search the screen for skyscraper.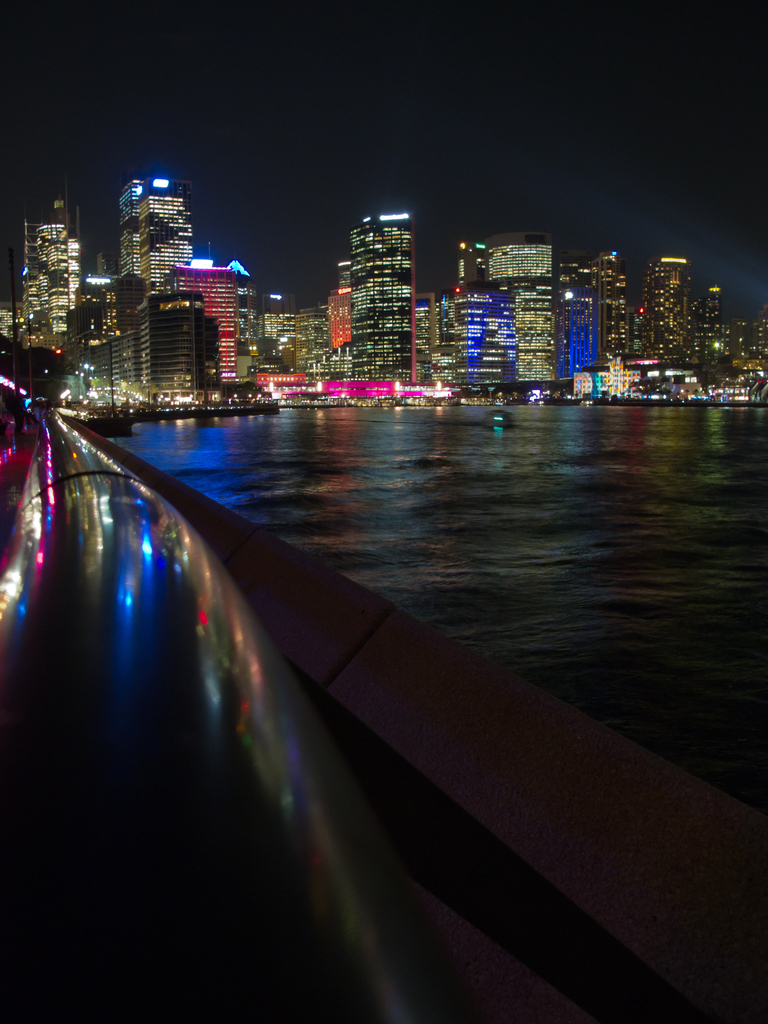
Found at 118, 163, 144, 275.
